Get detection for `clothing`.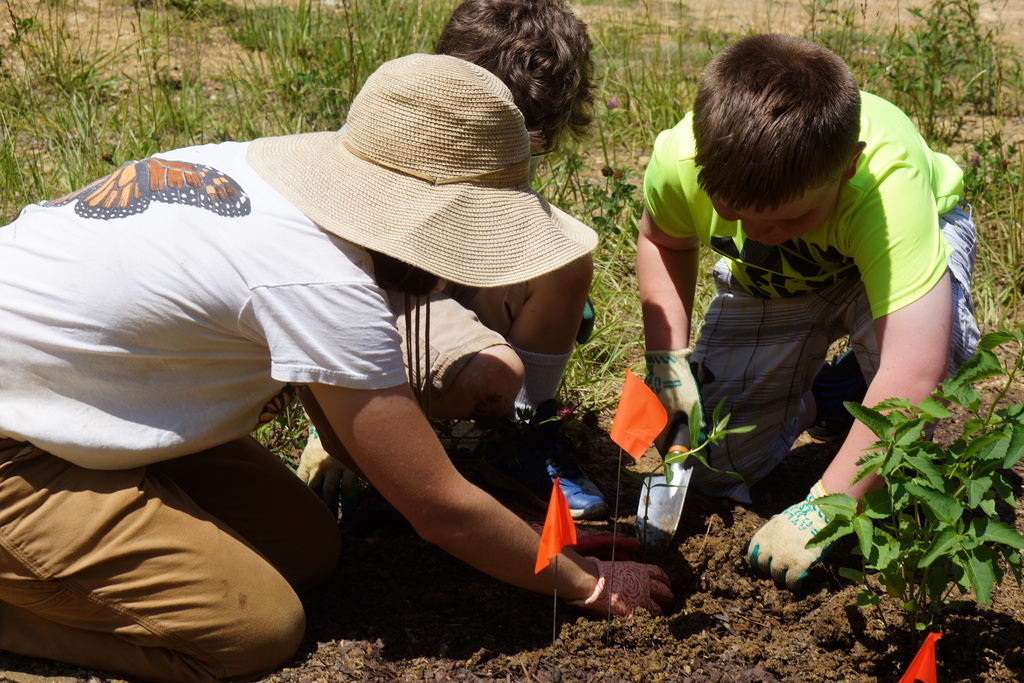
Detection: pyautogui.locateOnScreen(0, 434, 341, 679).
